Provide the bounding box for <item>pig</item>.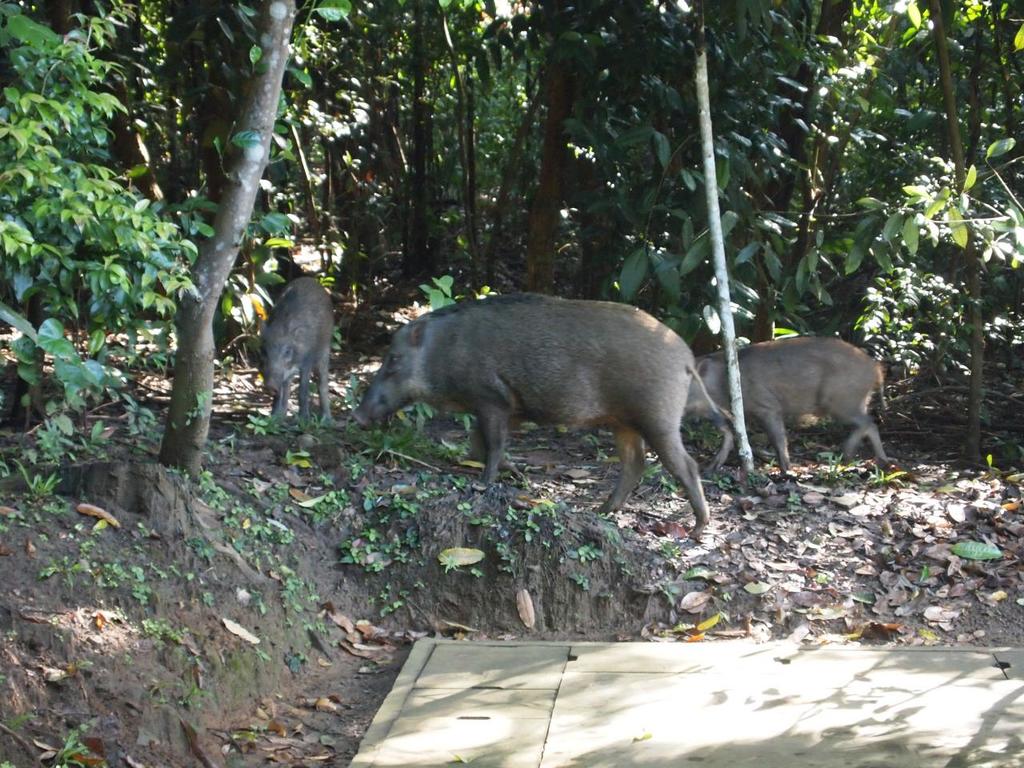
left=685, top=334, right=894, bottom=476.
